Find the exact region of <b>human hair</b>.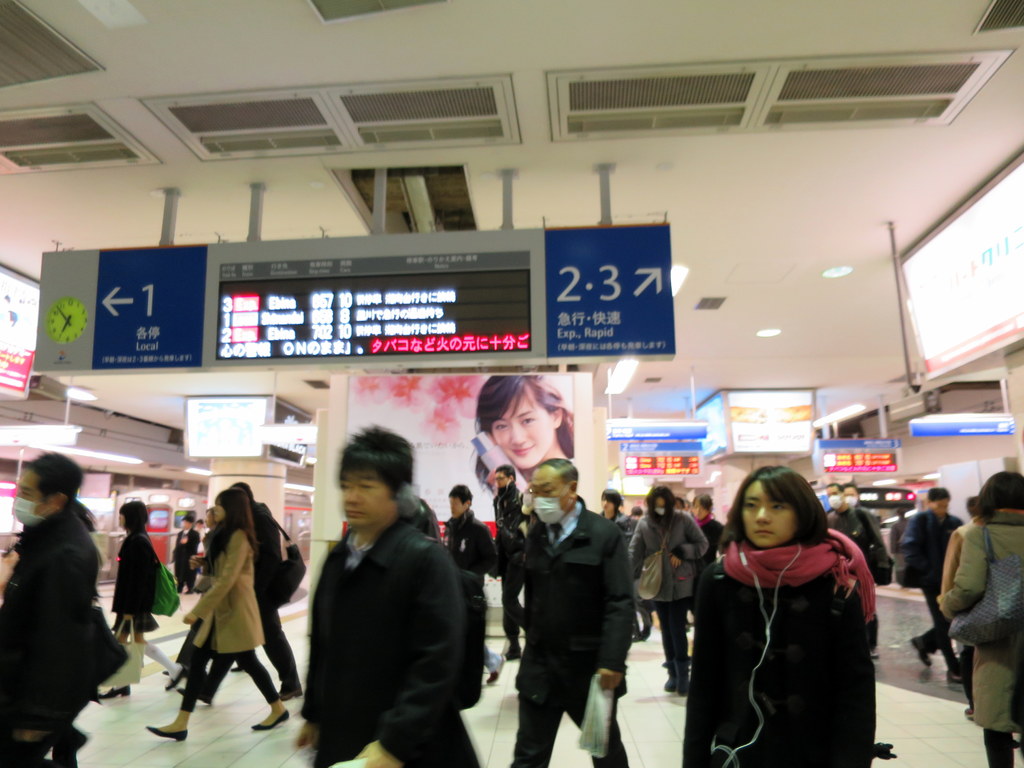
Exact region: left=227, top=483, right=255, bottom=508.
